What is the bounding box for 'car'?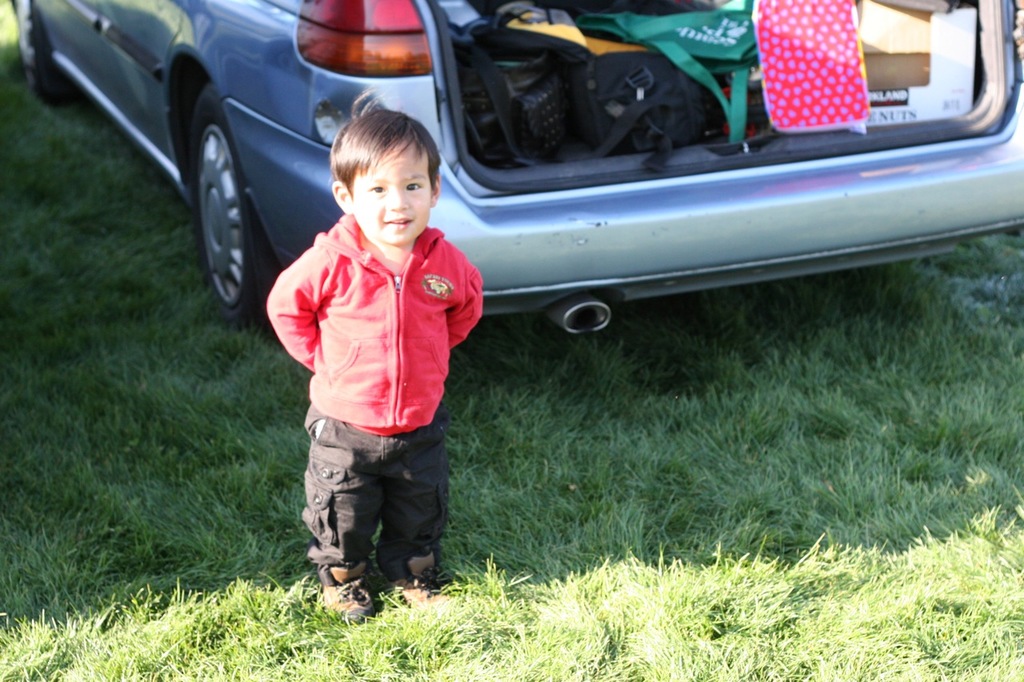
2 0 1023 335.
